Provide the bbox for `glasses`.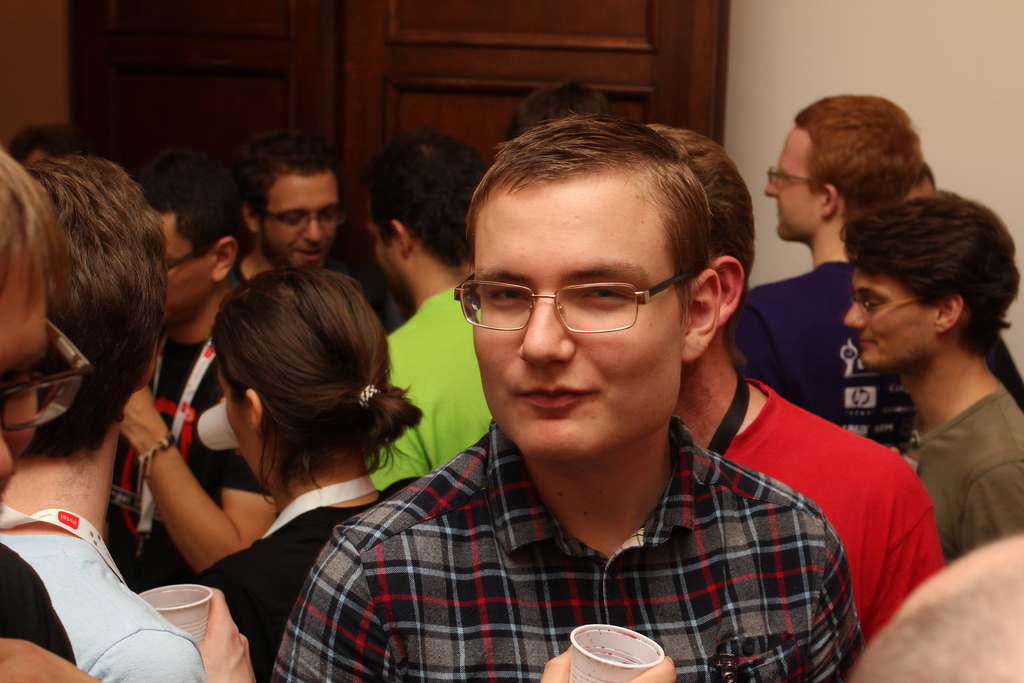
pyautogui.locateOnScreen(260, 206, 348, 229).
